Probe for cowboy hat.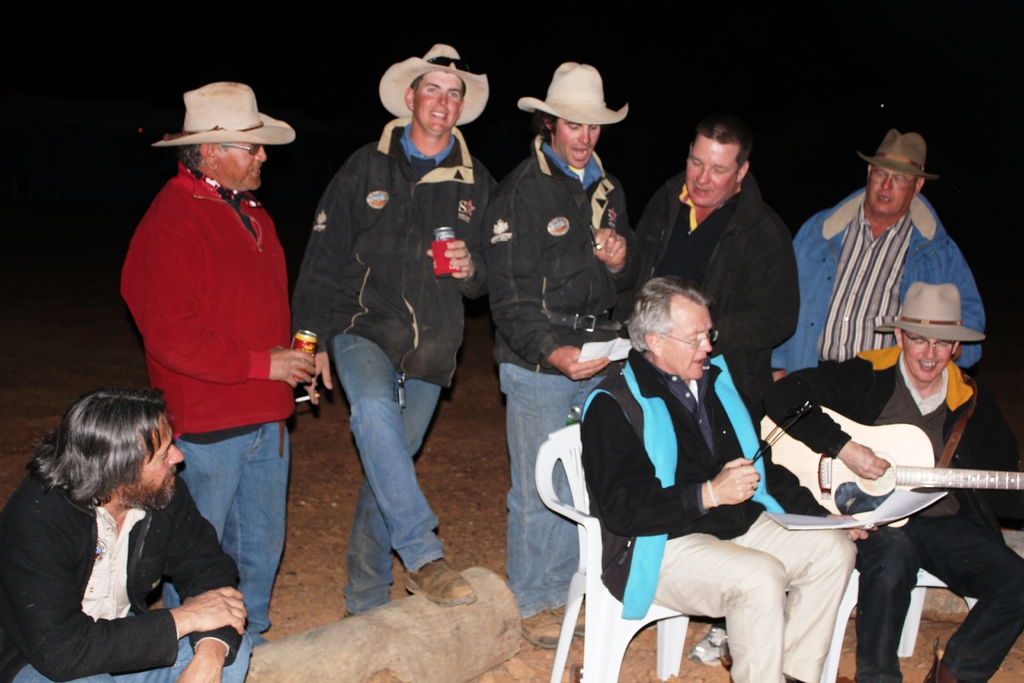
Probe result: 150, 80, 298, 211.
